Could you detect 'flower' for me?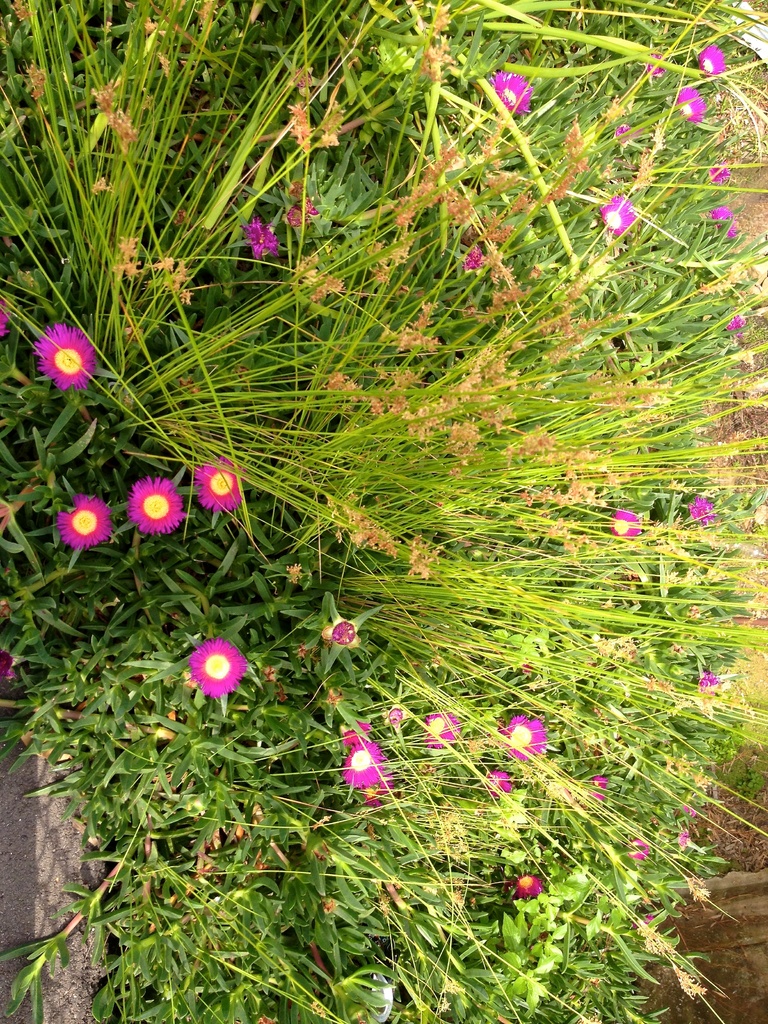
Detection result: {"x1": 480, "y1": 765, "x2": 512, "y2": 799}.
